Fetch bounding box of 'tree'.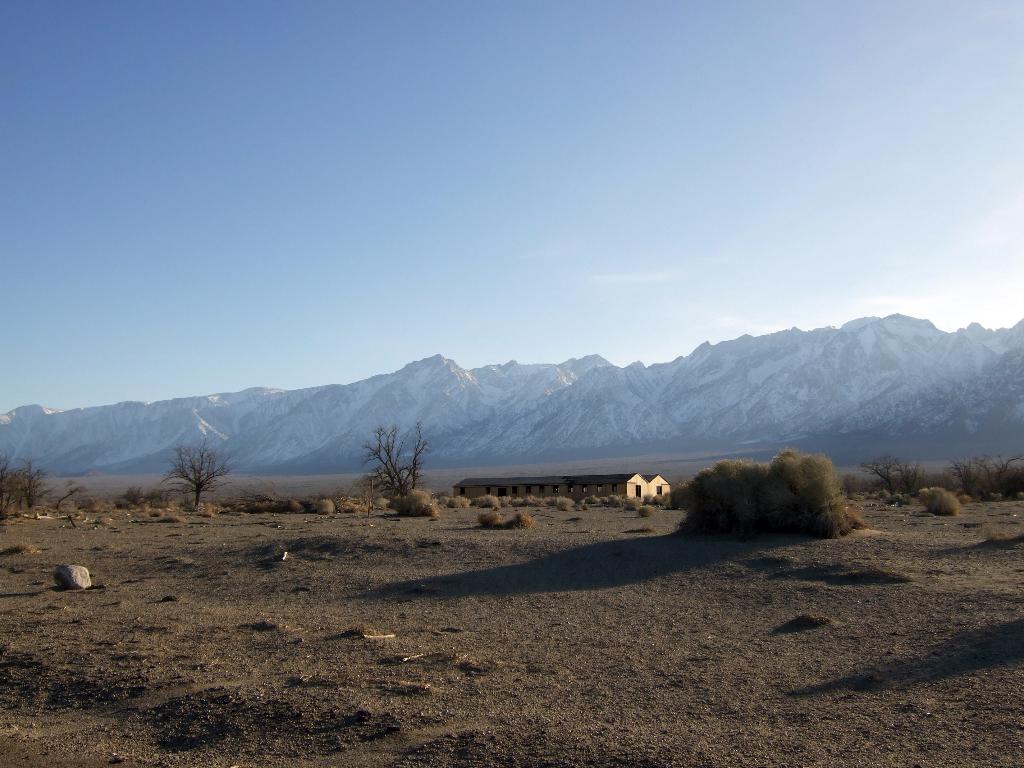
Bbox: select_region(943, 451, 997, 502).
